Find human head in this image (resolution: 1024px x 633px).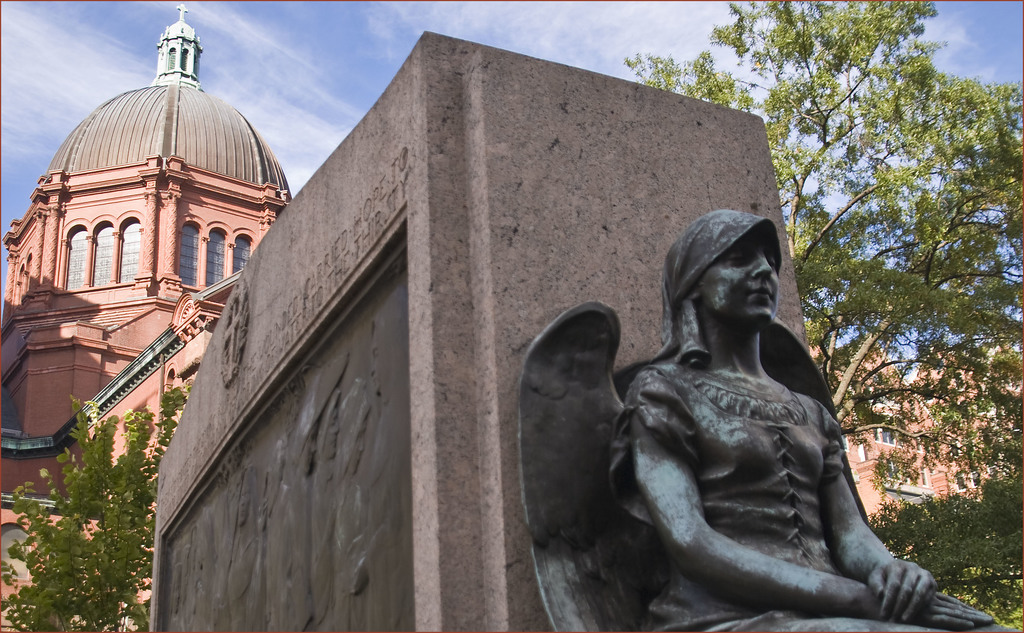
(673, 216, 786, 343).
